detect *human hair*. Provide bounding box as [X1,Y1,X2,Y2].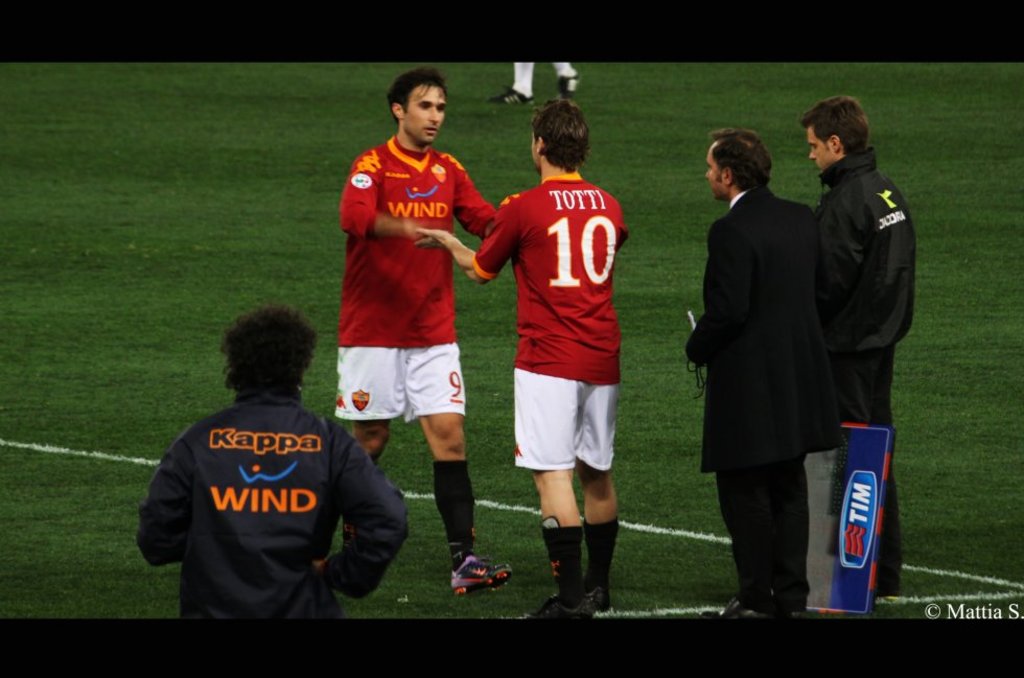
[385,67,449,115].
